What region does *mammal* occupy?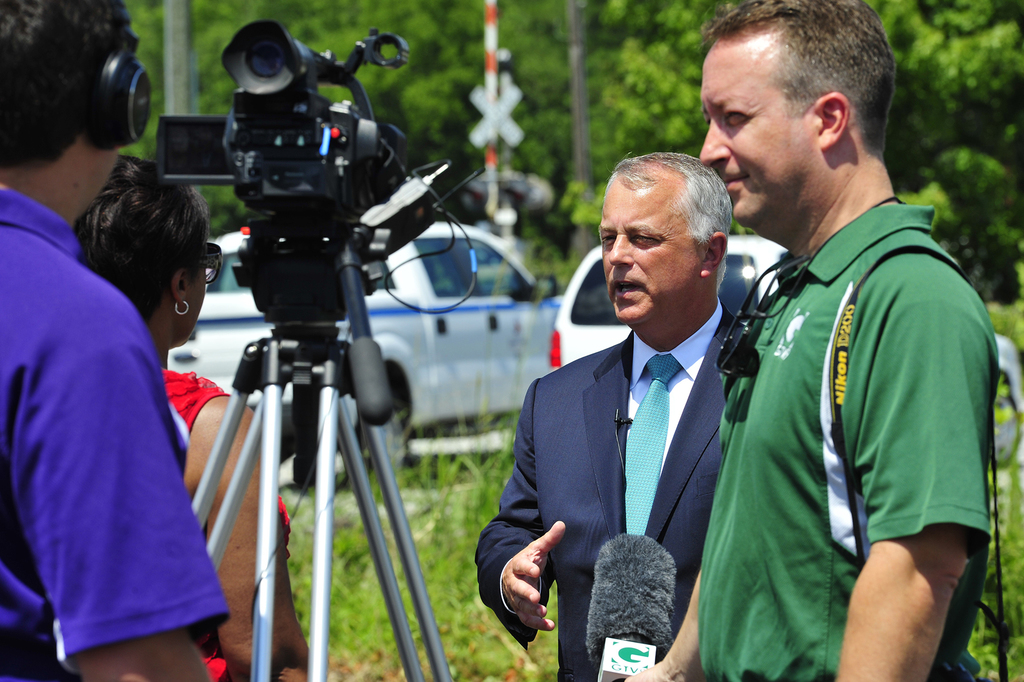
left=473, top=151, right=750, bottom=681.
